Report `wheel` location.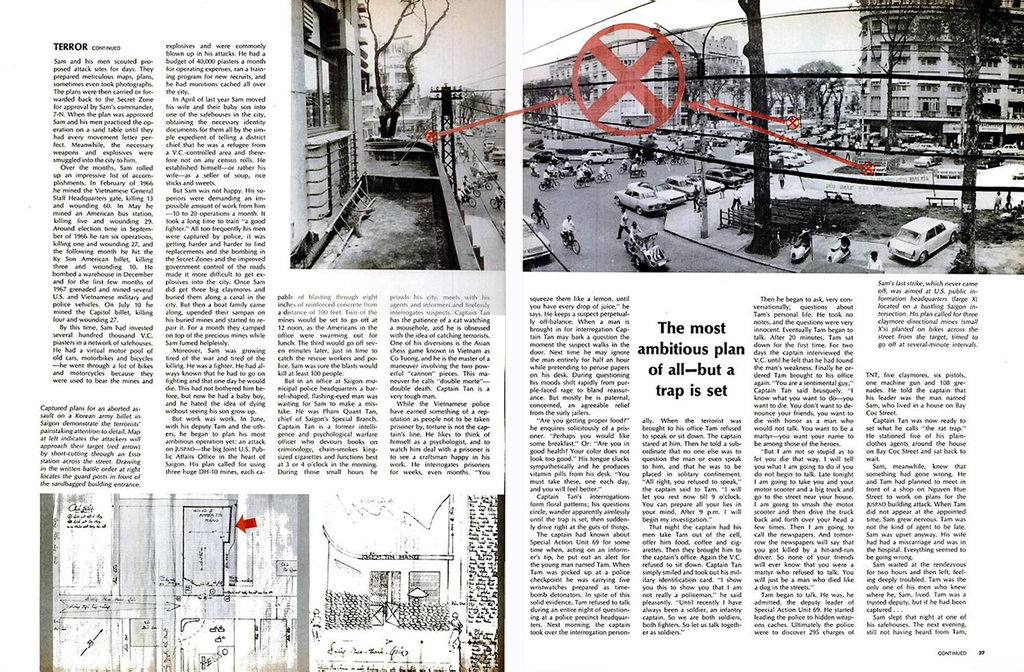
Report: 563,237,568,246.
